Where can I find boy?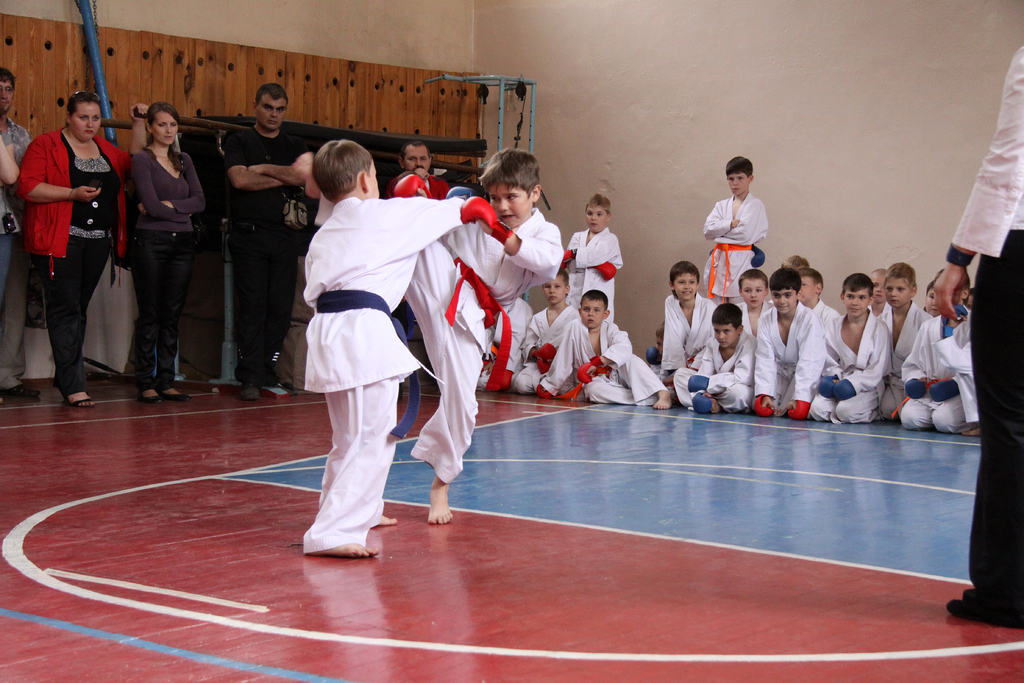
You can find it at 545 289 674 405.
